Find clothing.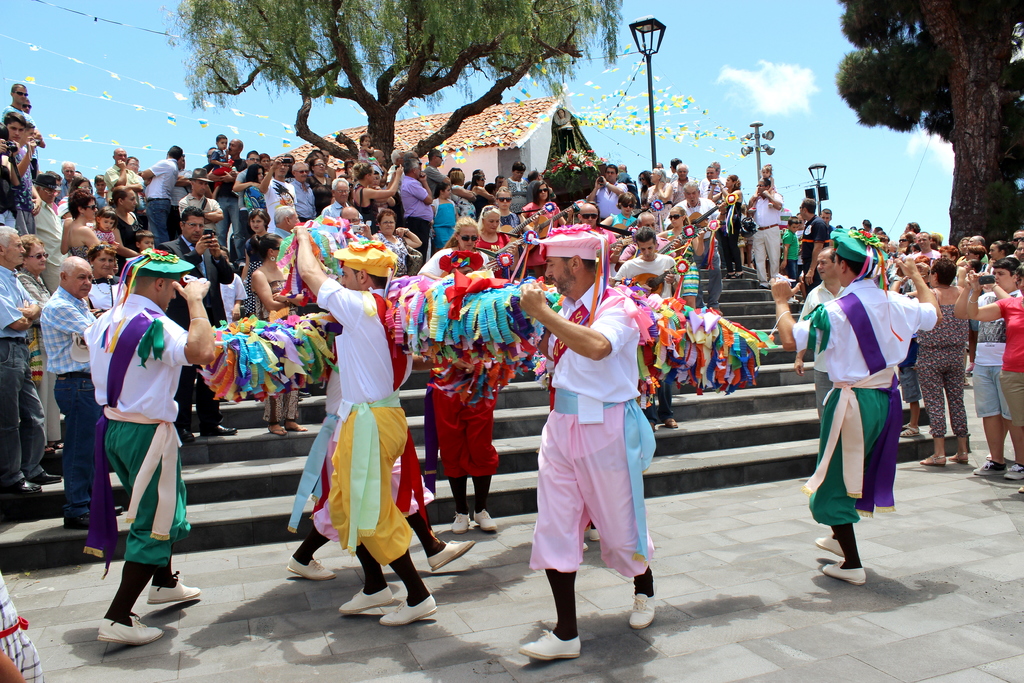
[294, 268, 451, 619].
